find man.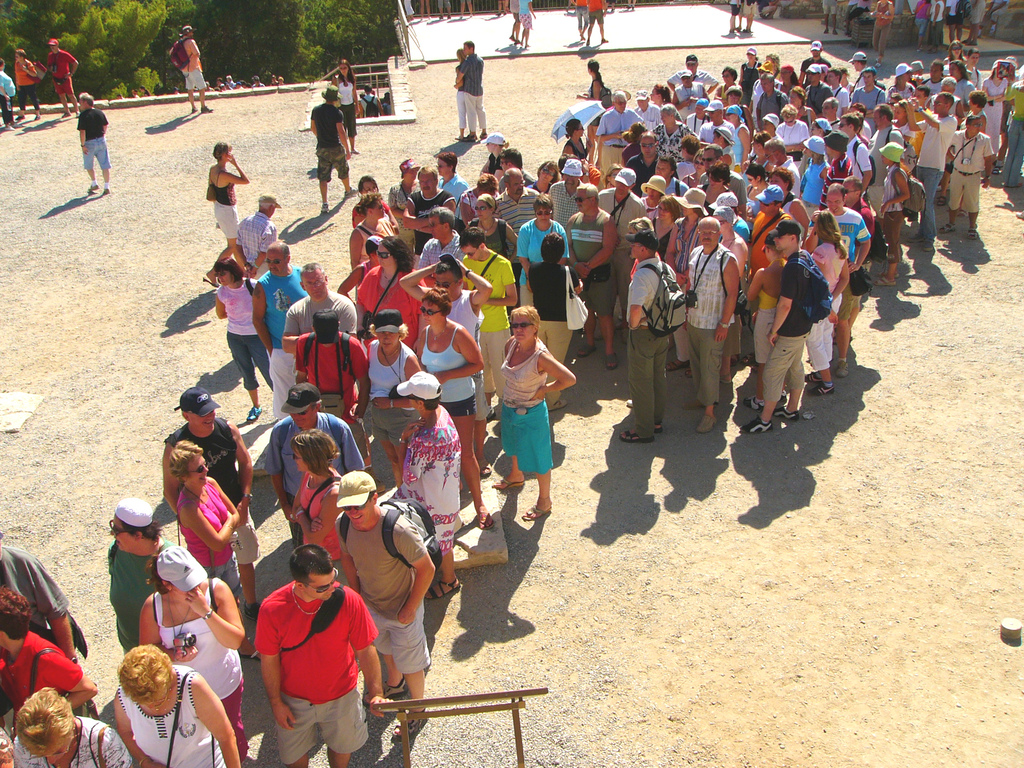
176 29 209 111.
